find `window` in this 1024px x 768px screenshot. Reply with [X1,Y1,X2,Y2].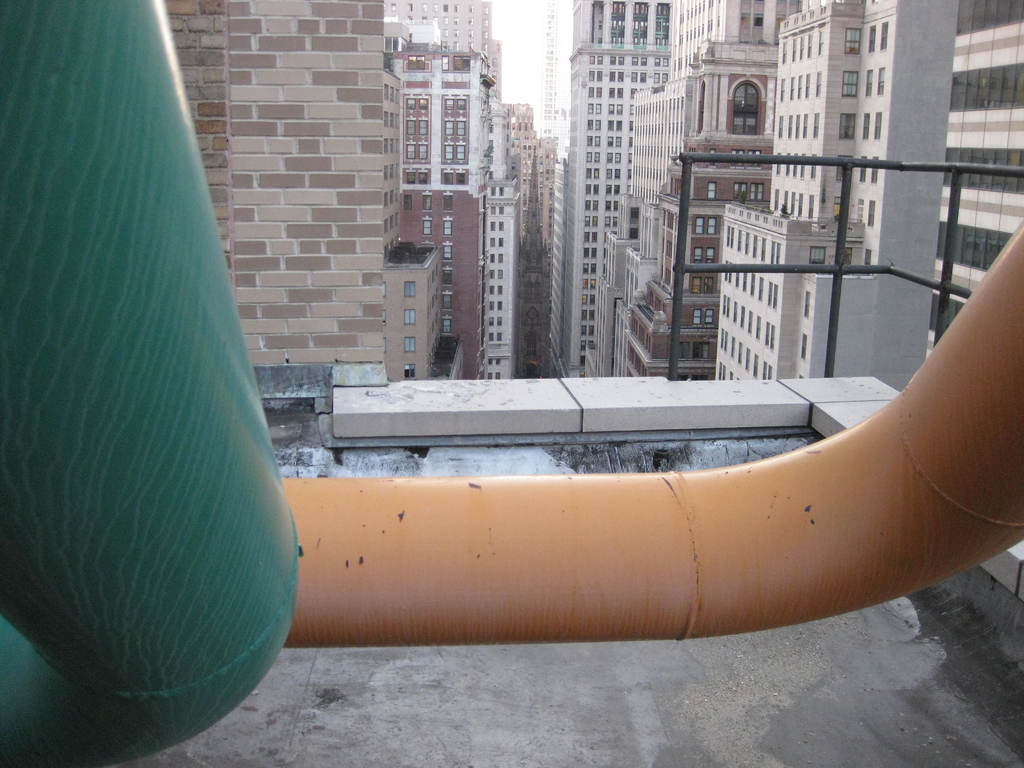
[446,146,452,159].
